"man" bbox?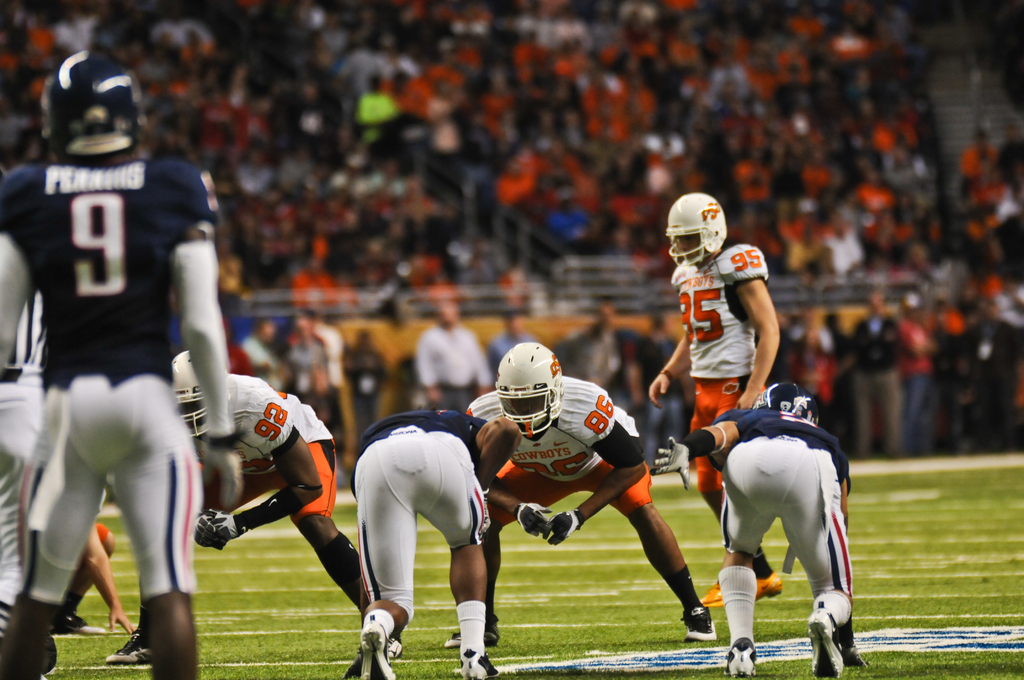
Rect(0, 48, 237, 679)
